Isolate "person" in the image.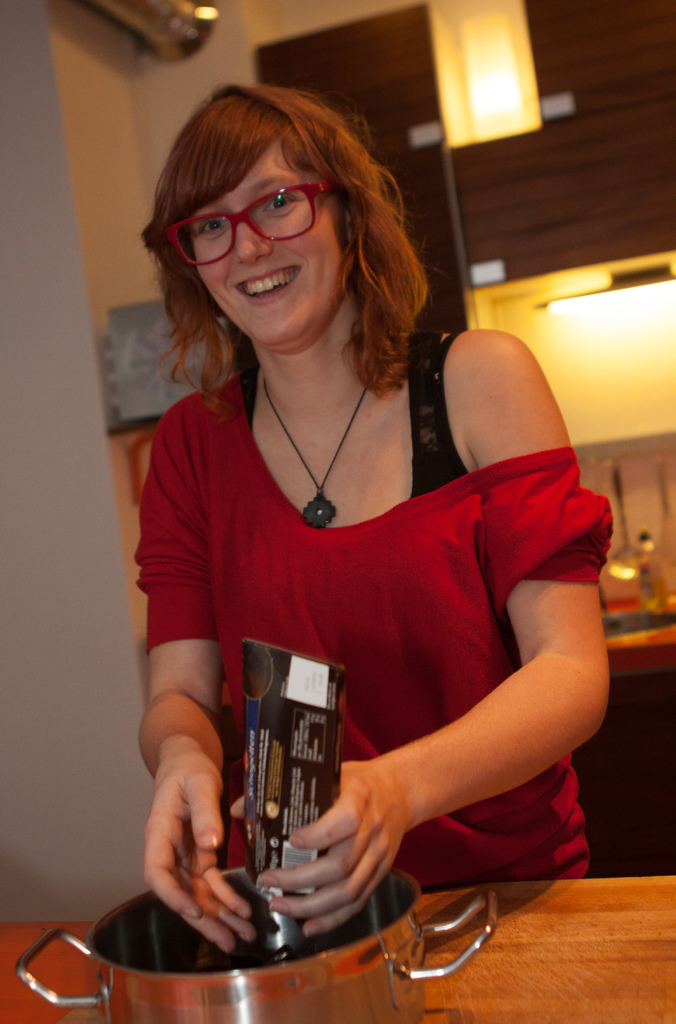
Isolated region: [136,80,617,955].
